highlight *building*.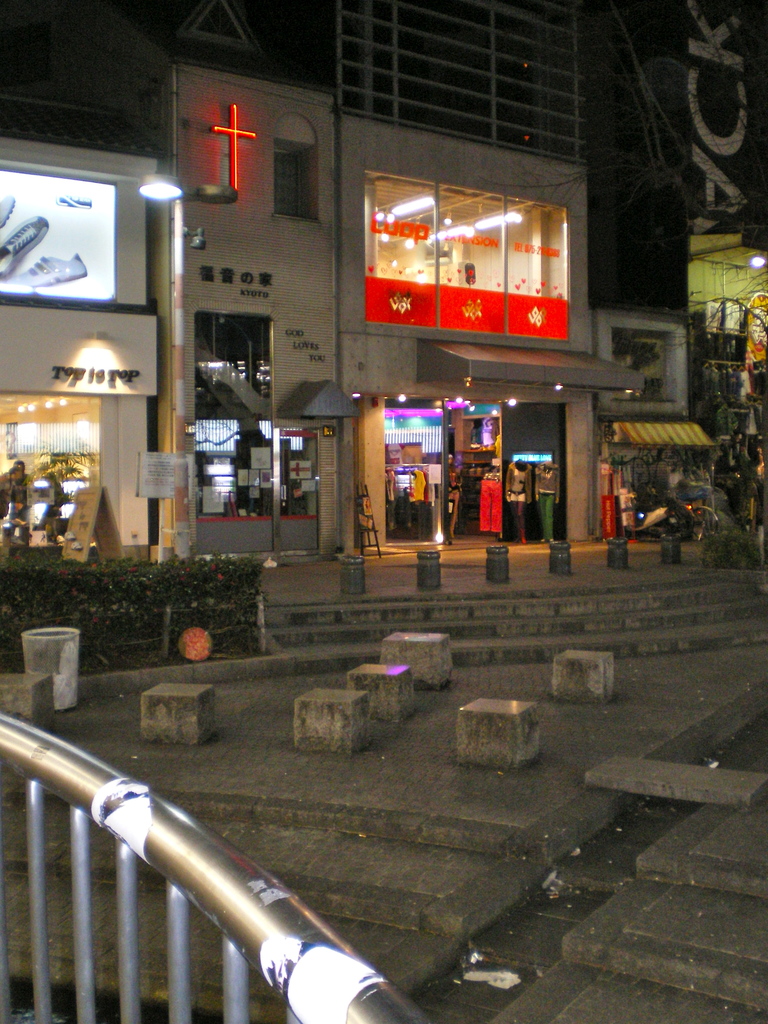
Highlighted region: 595 309 707 554.
